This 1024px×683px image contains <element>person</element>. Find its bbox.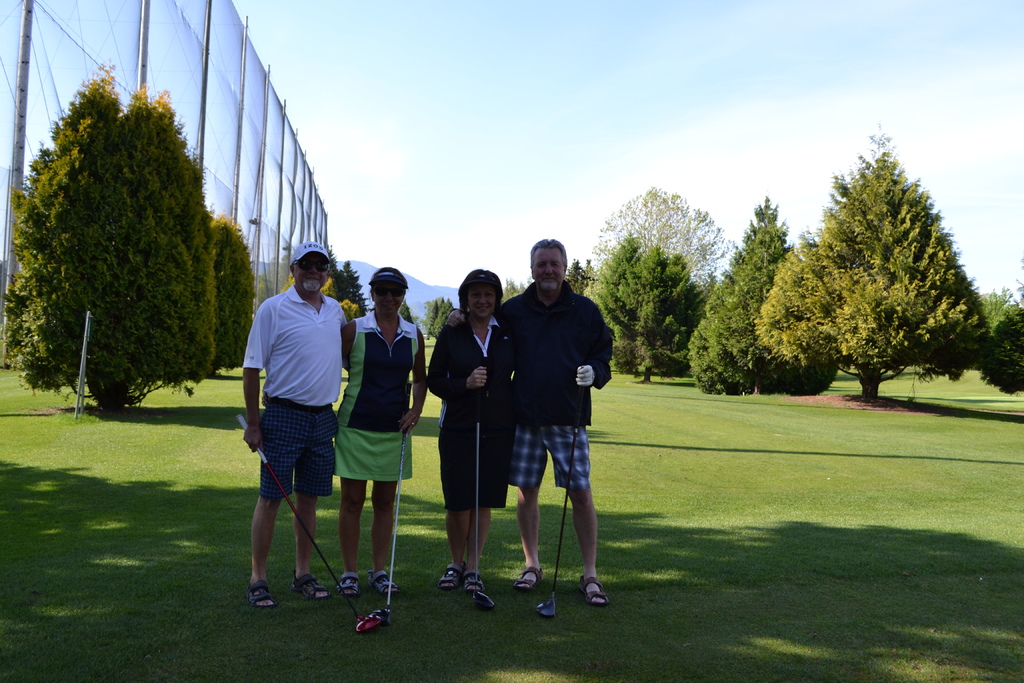
244/245/348/607.
